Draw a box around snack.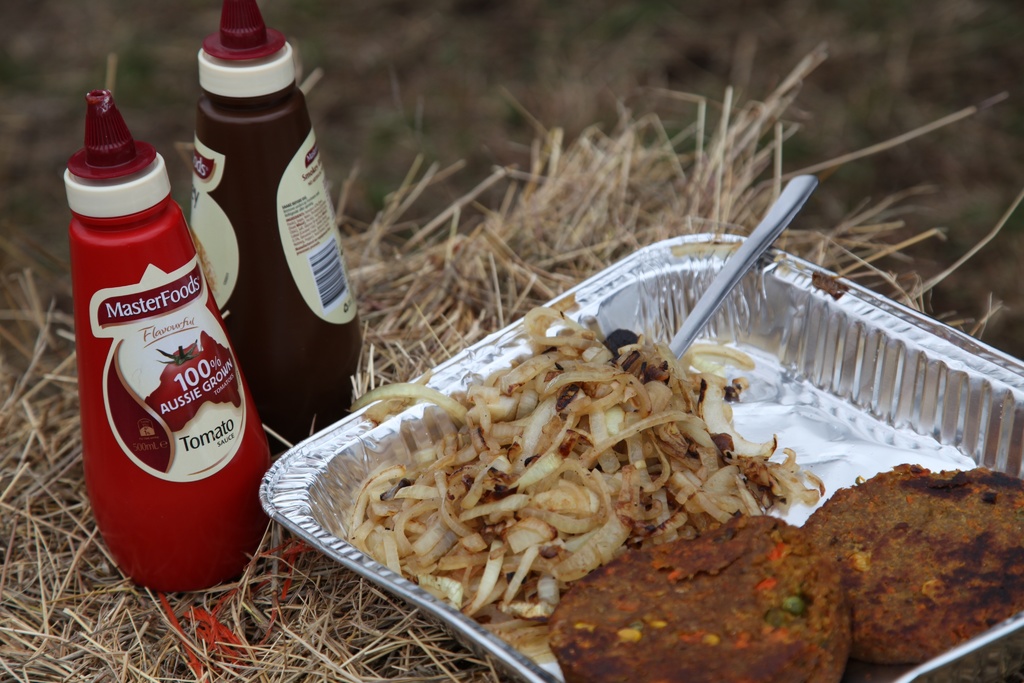
box=[547, 513, 845, 682].
